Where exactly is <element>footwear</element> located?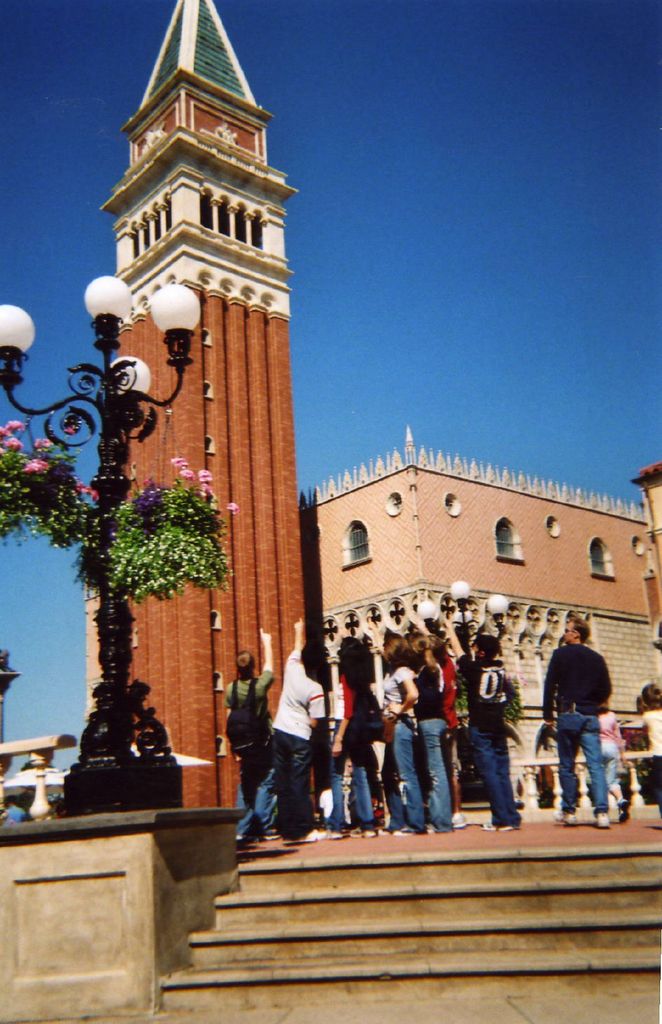
Its bounding box is [389, 827, 417, 837].
